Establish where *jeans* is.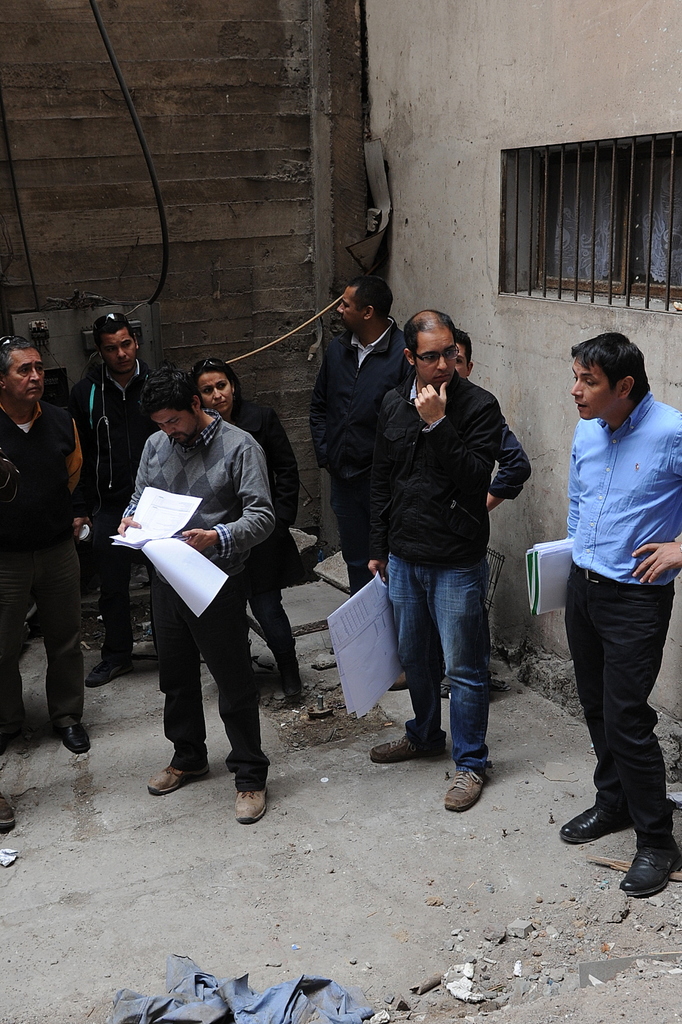
Established at region(0, 554, 85, 732).
